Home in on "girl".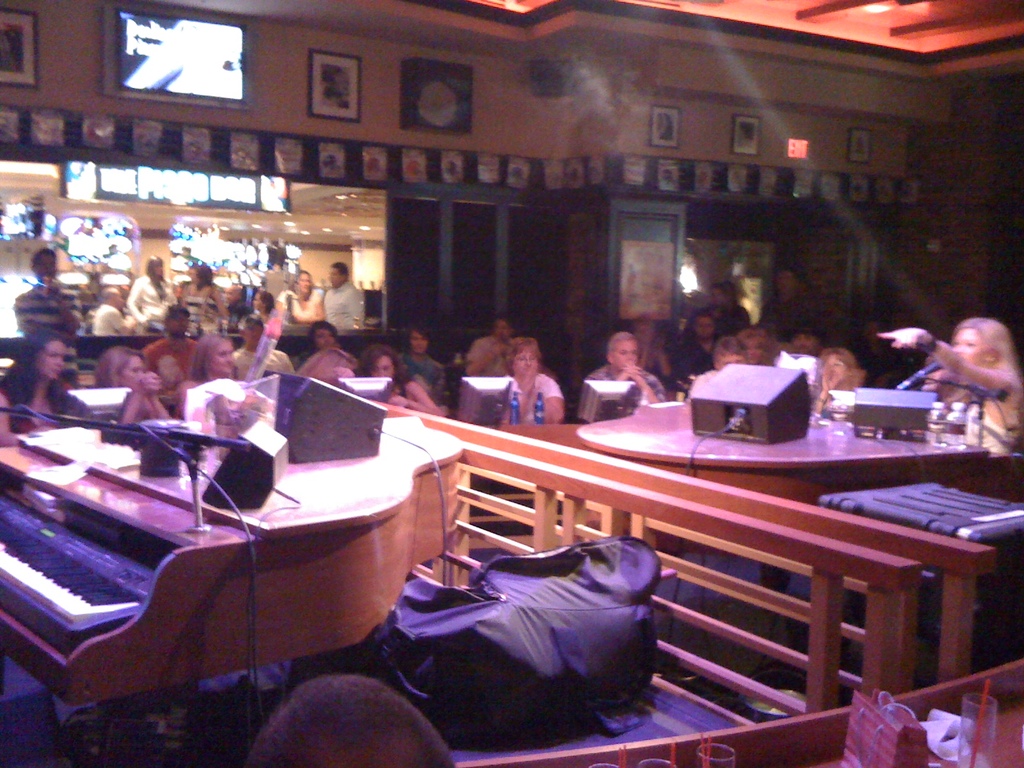
Homed in at <box>175,337,241,421</box>.
